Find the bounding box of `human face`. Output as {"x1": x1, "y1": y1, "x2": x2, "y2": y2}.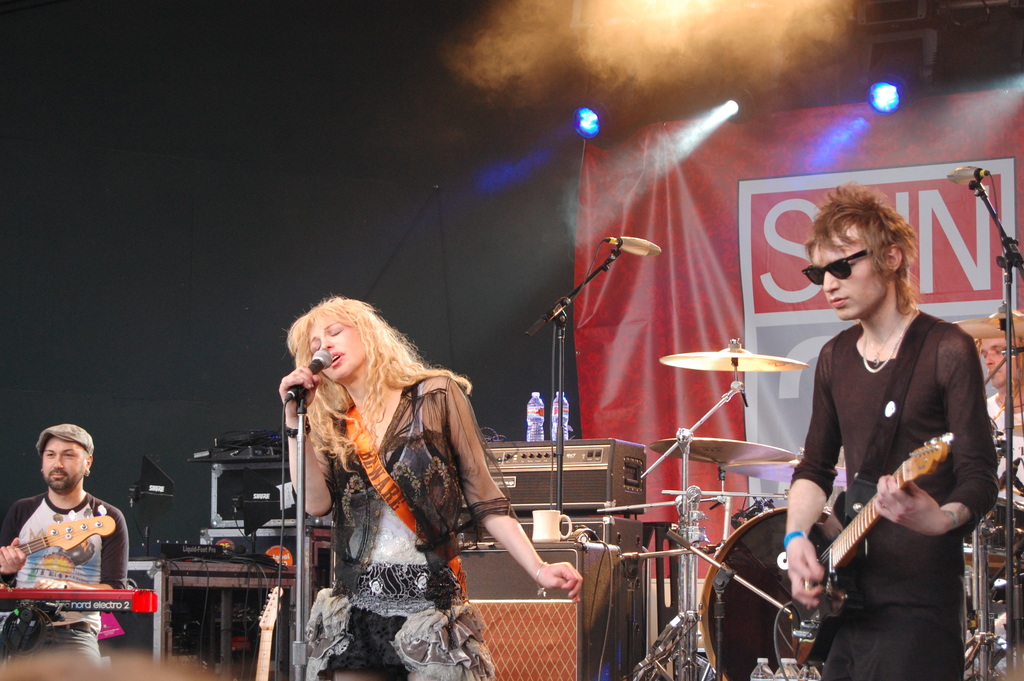
{"x1": 811, "y1": 236, "x2": 890, "y2": 318}.
